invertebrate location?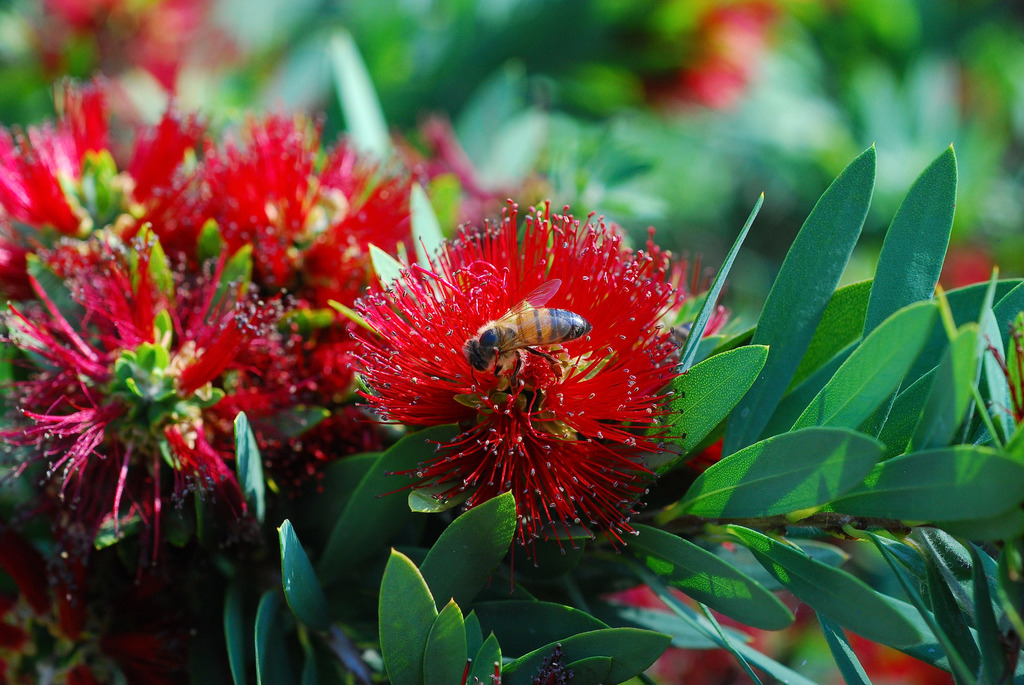
region(461, 276, 589, 390)
